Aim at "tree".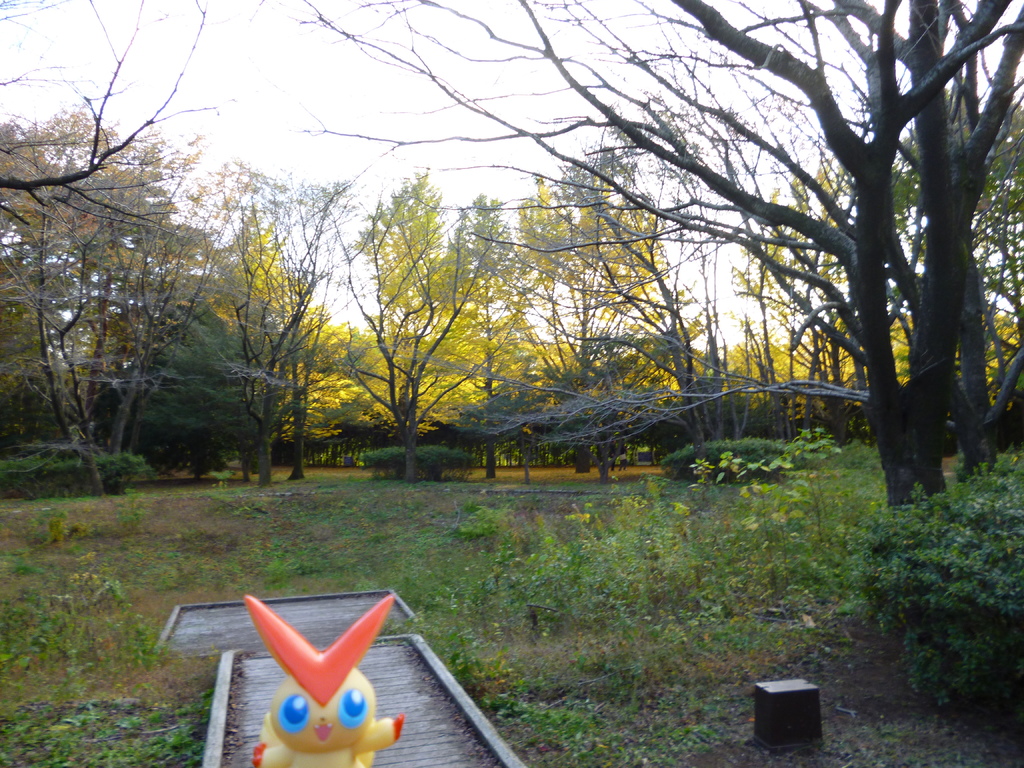
Aimed at crop(305, 0, 1023, 536).
